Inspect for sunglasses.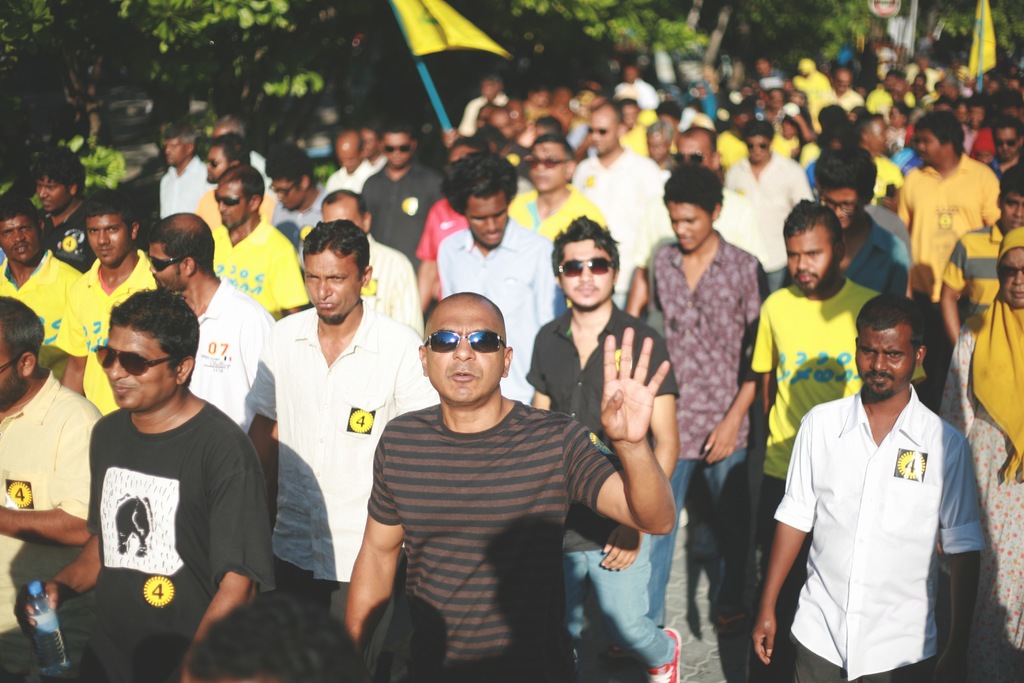
Inspection: bbox=[422, 332, 507, 351].
